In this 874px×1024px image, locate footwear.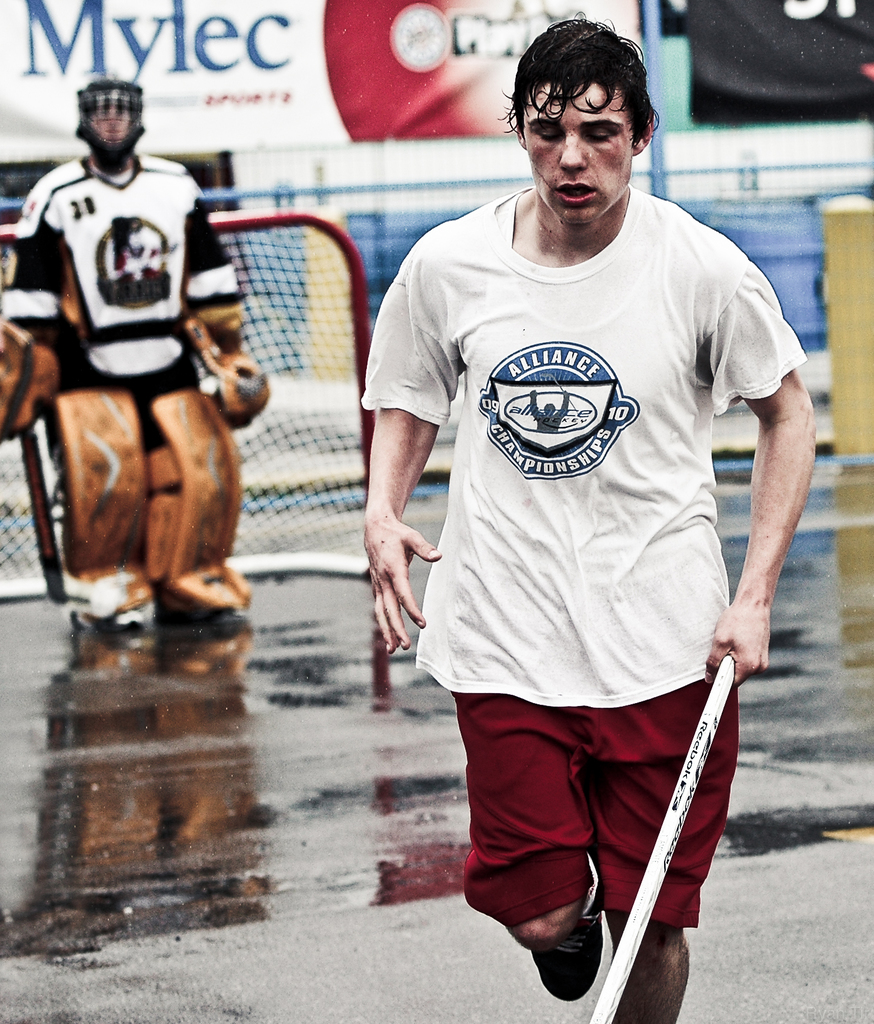
Bounding box: <bbox>532, 857, 604, 1003</bbox>.
